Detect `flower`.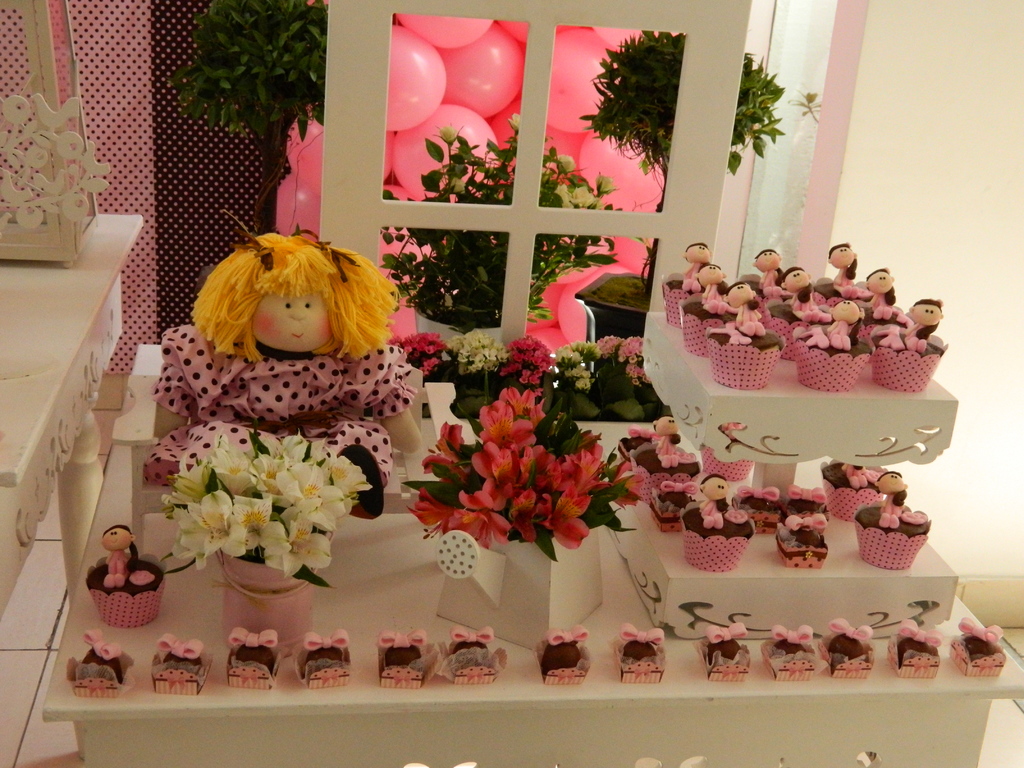
Detected at locate(572, 185, 593, 206).
